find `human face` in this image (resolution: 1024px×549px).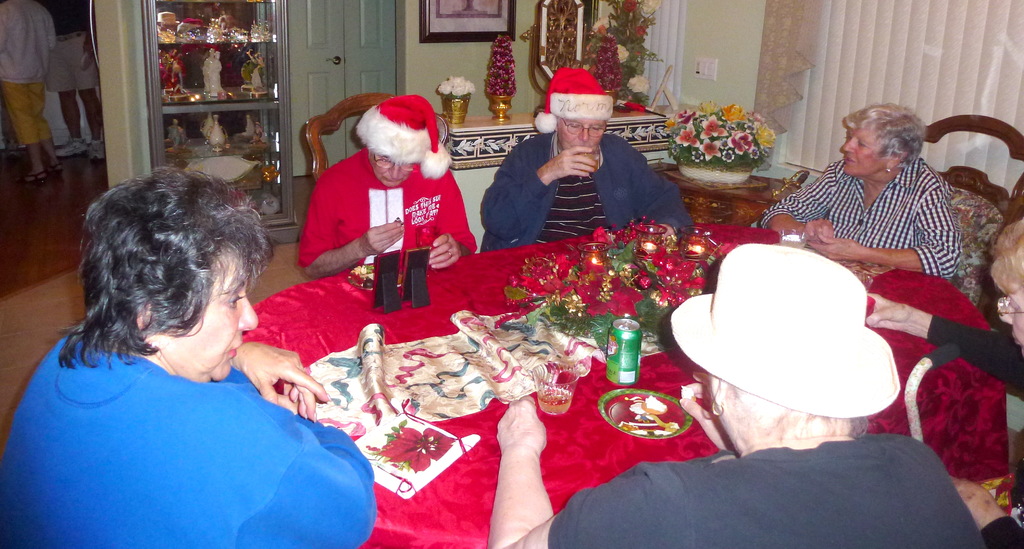
bbox(1007, 295, 1023, 347).
